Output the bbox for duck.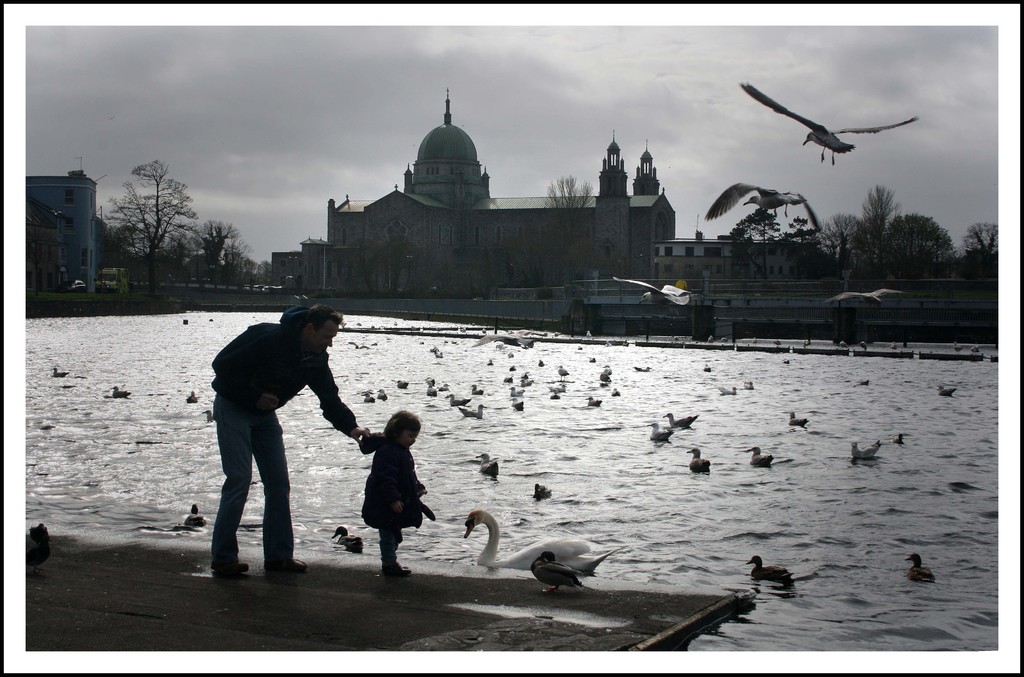
630, 366, 652, 375.
